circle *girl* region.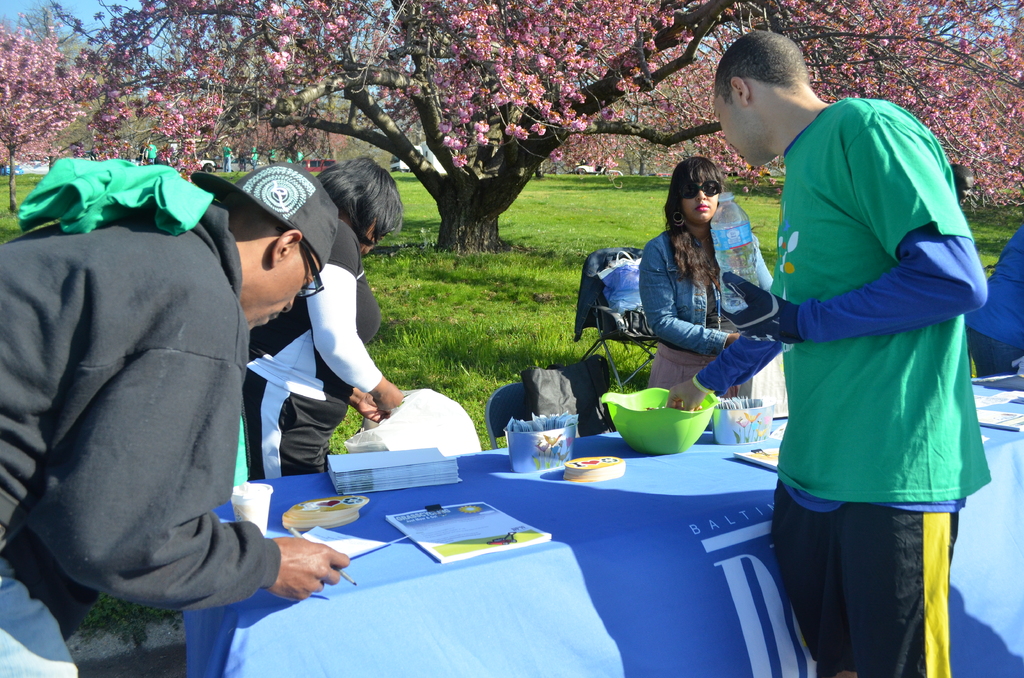
Region: (643, 159, 771, 398).
